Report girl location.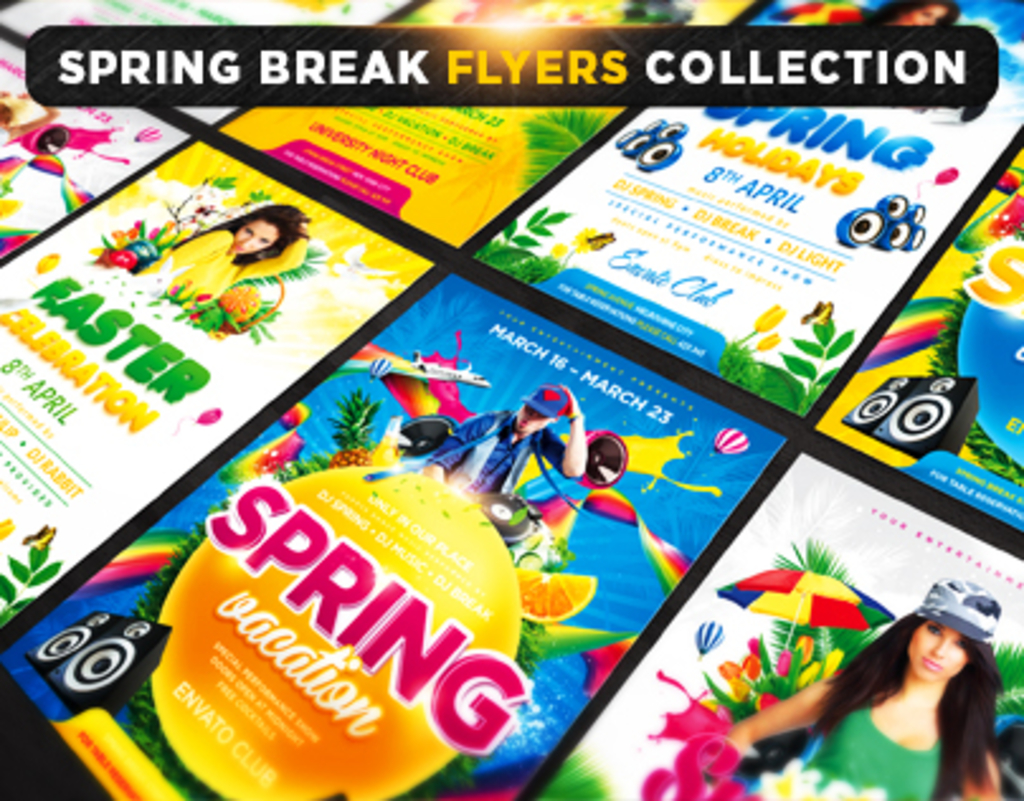
Report: [left=101, top=213, right=307, bottom=347].
